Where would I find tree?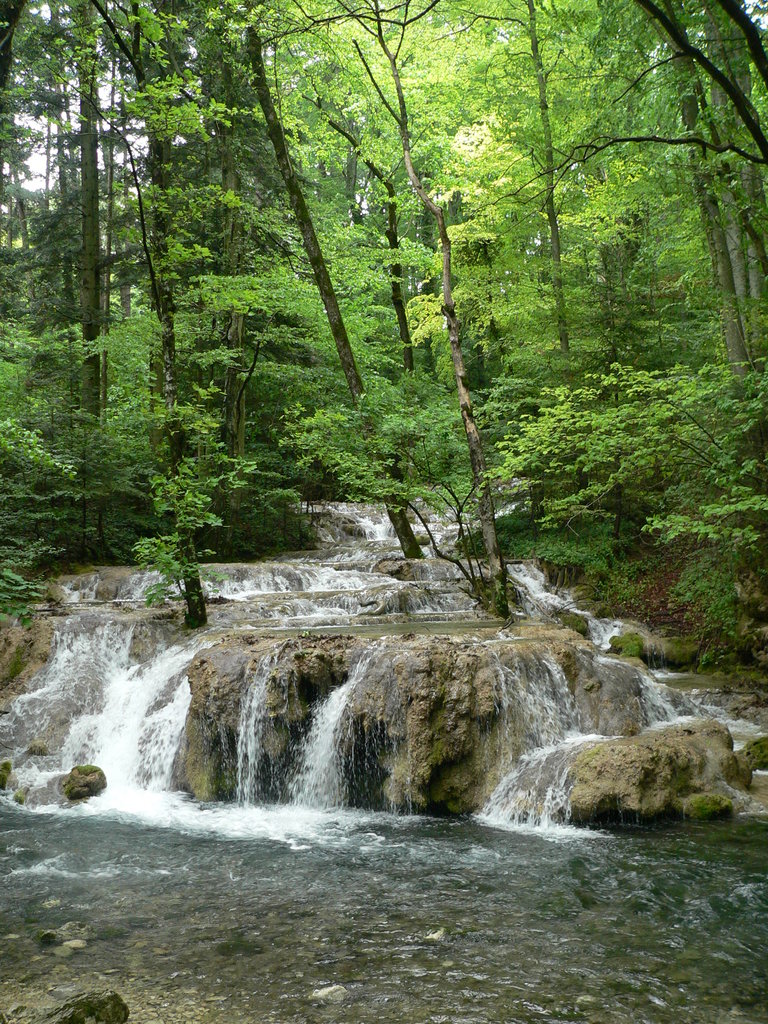
At select_region(0, 0, 127, 518).
